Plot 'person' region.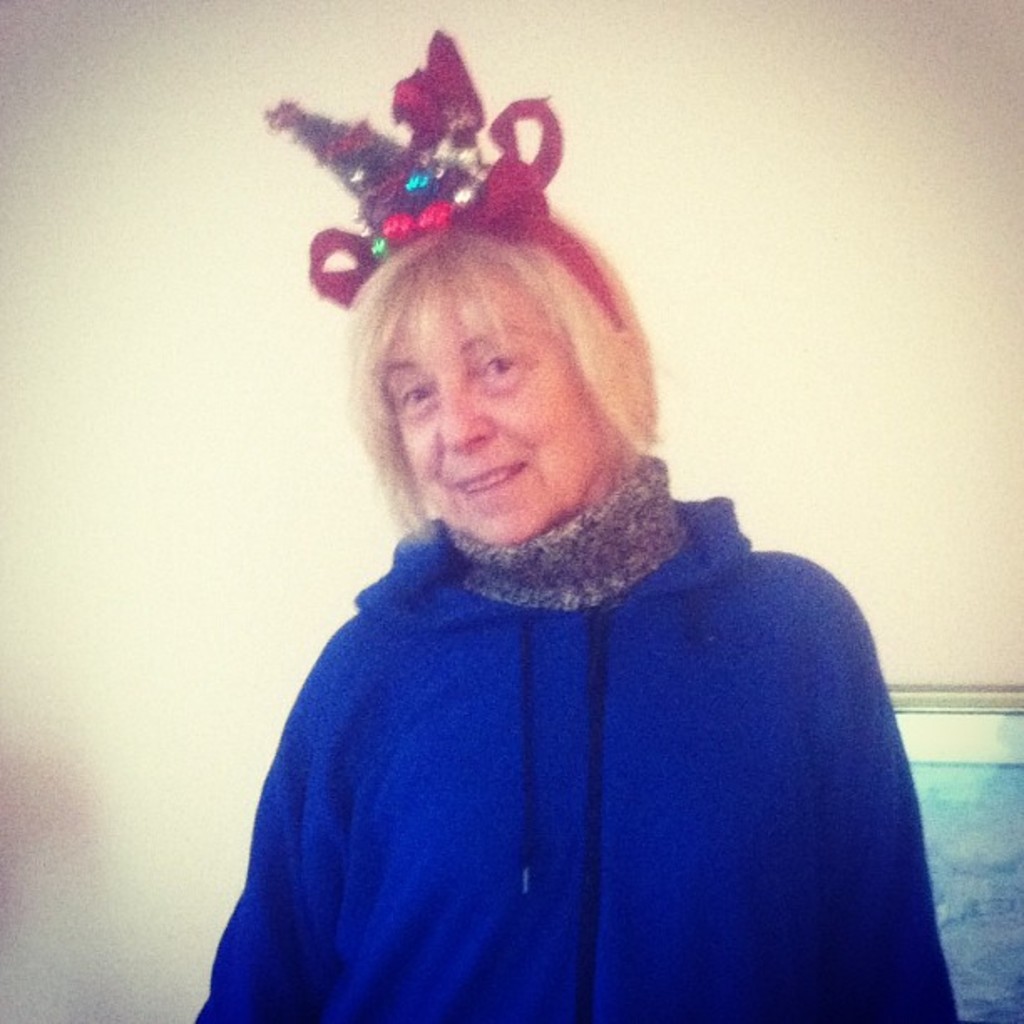
Plotted at left=174, top=206, right=947, bottom=1022.
